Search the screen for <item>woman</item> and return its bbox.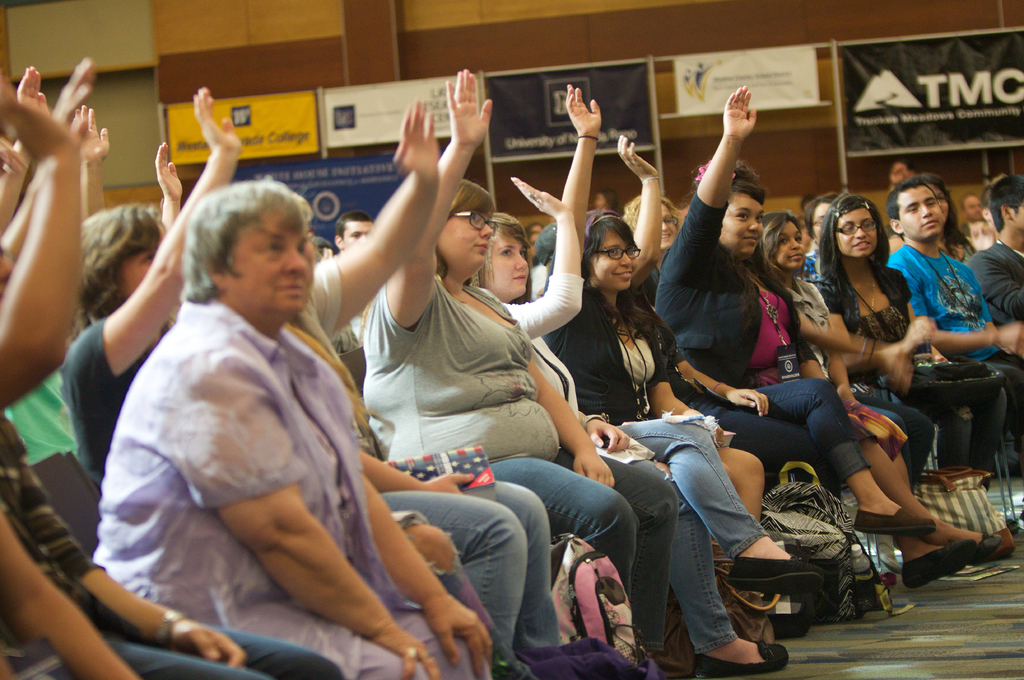
Found: BBox(59, 89, 244, 471).
